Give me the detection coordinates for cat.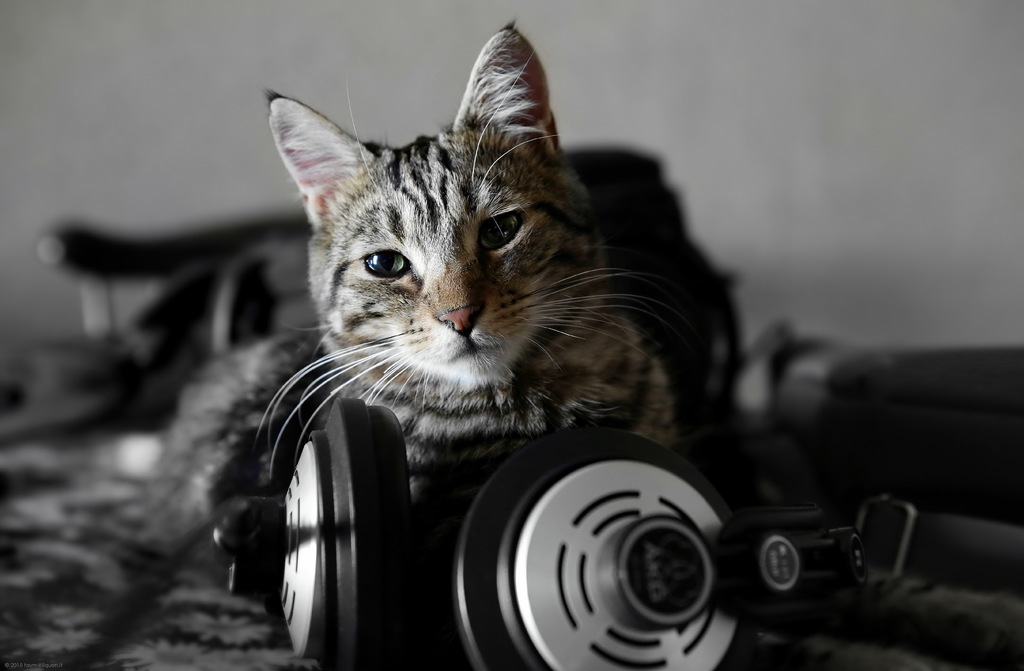
{"x1": 250, "y1": 19, "x2": 694, "y2": 535}.
